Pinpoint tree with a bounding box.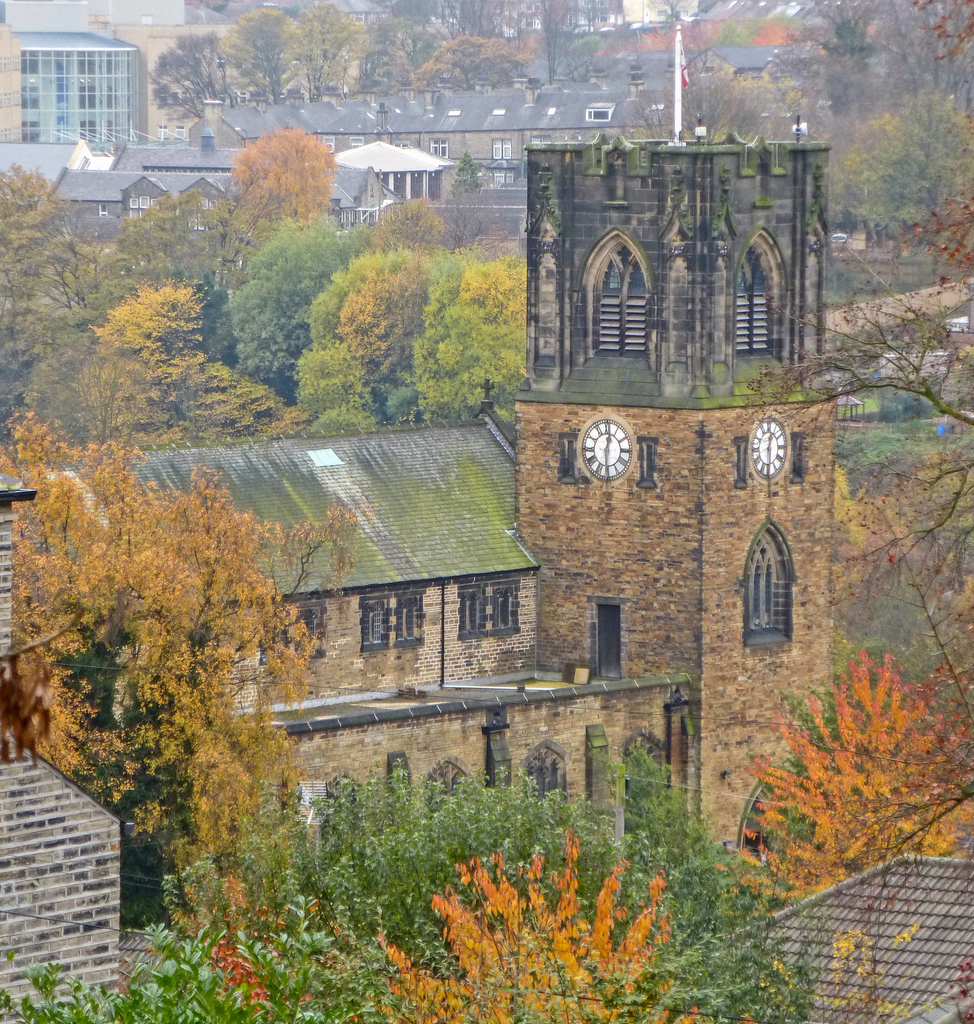
279/232/397/454.
